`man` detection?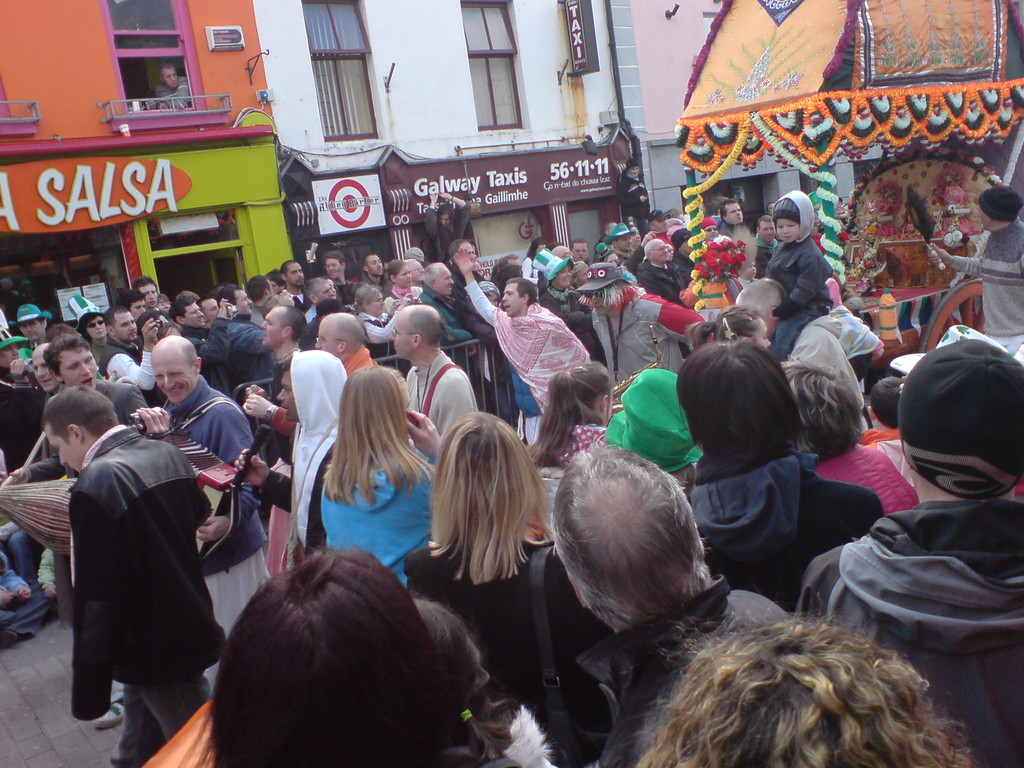
Rect(201, 292, 227, 321)
